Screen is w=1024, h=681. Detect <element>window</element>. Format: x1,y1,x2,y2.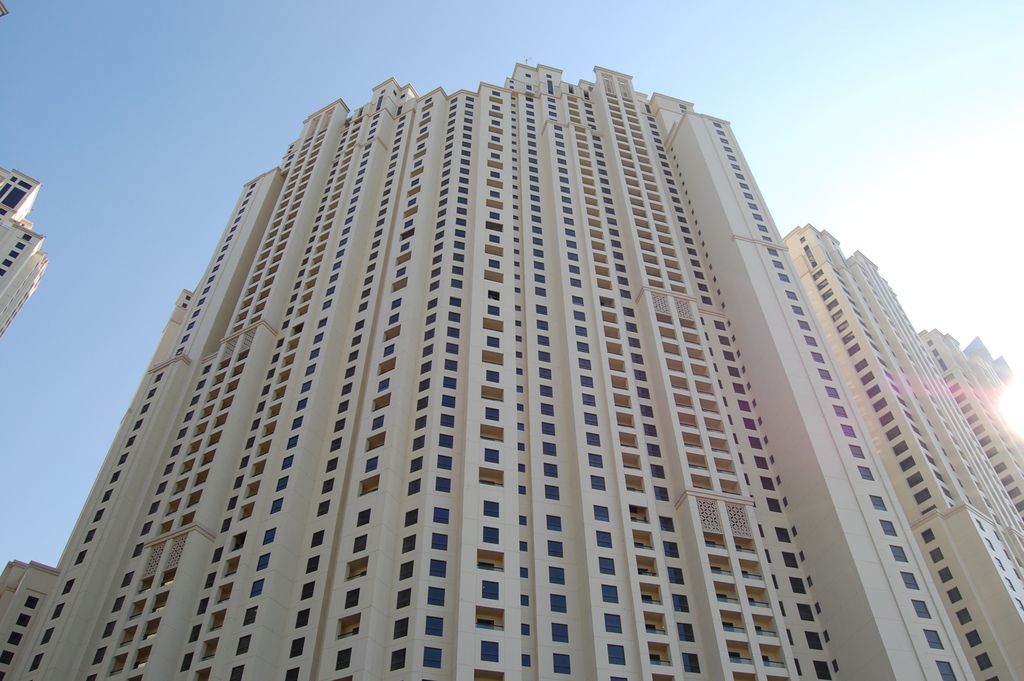
953,609,972,626.
